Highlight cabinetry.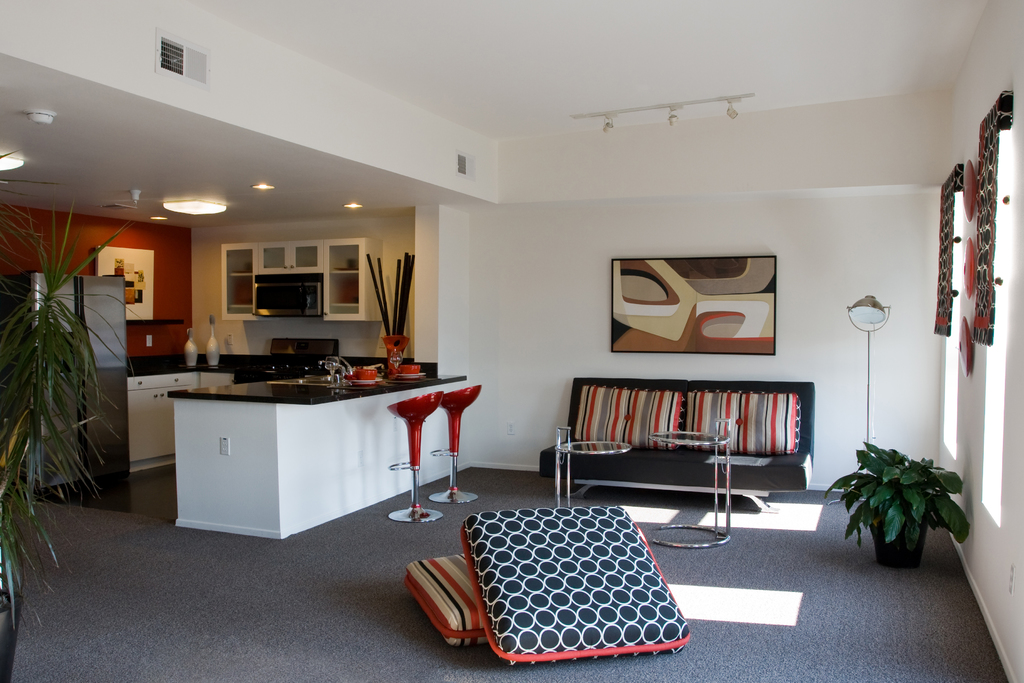
Highlighted region: bbox(127, 365, 240, 468).
